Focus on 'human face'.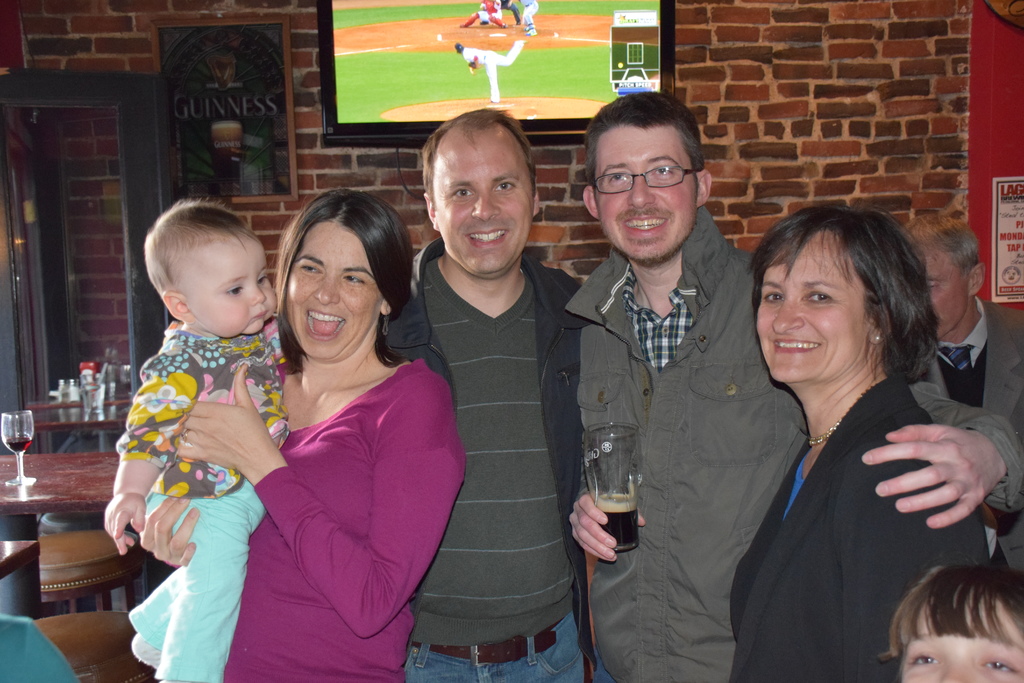
Focused at <box>906,598,1023,682</box>.
